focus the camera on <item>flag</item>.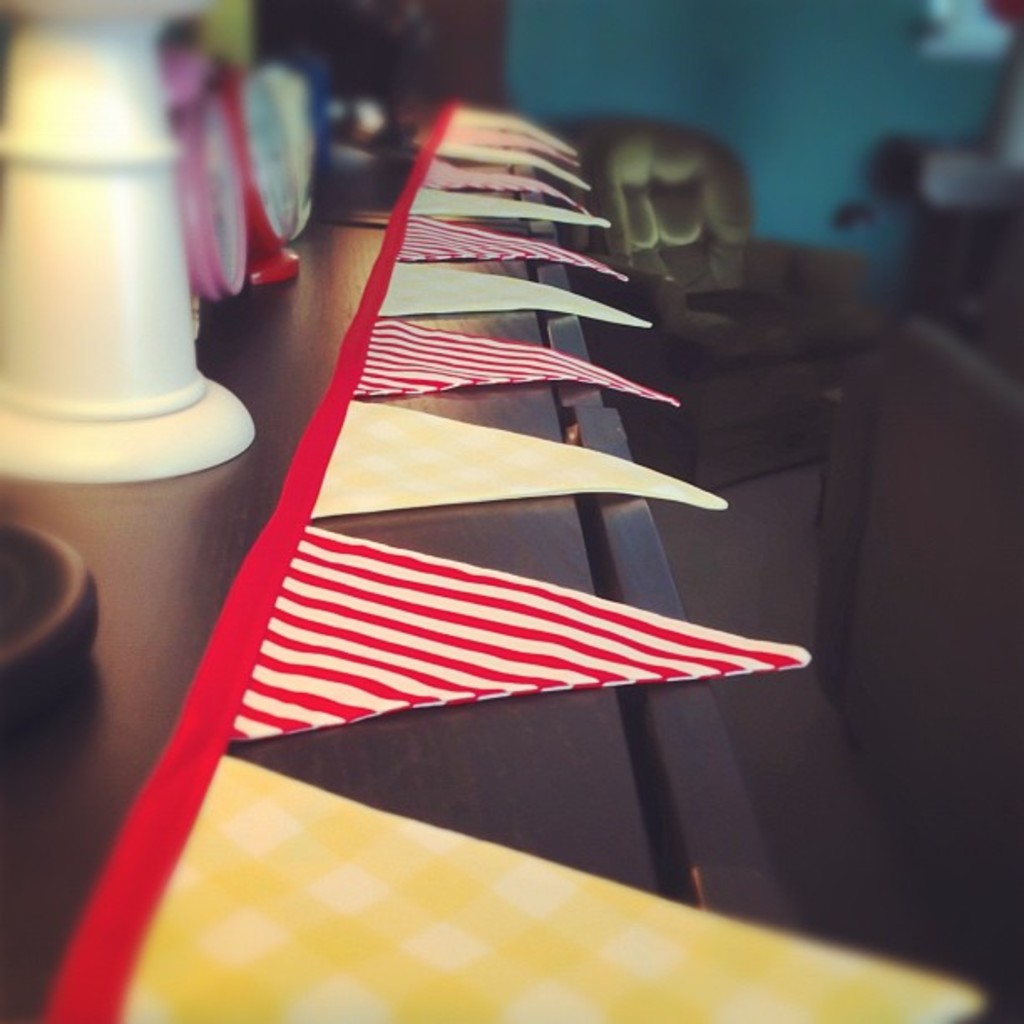
Focus region: [417, 144, 592, 216].
